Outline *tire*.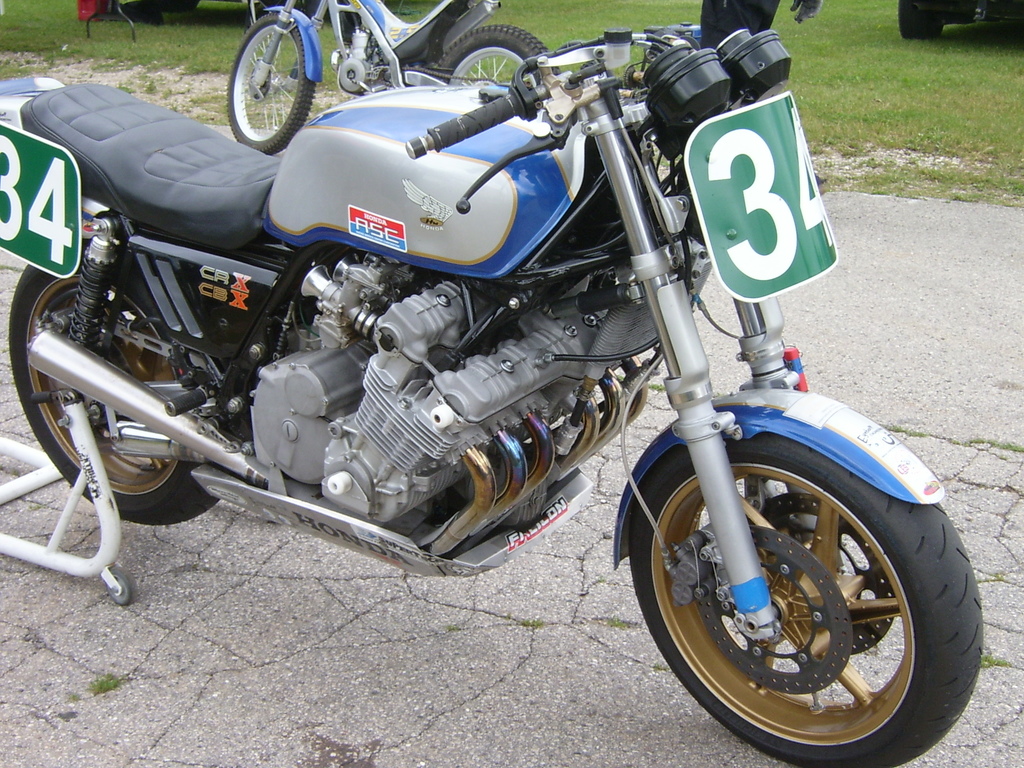
Outline: bbox(437, 24, 557, 90).
